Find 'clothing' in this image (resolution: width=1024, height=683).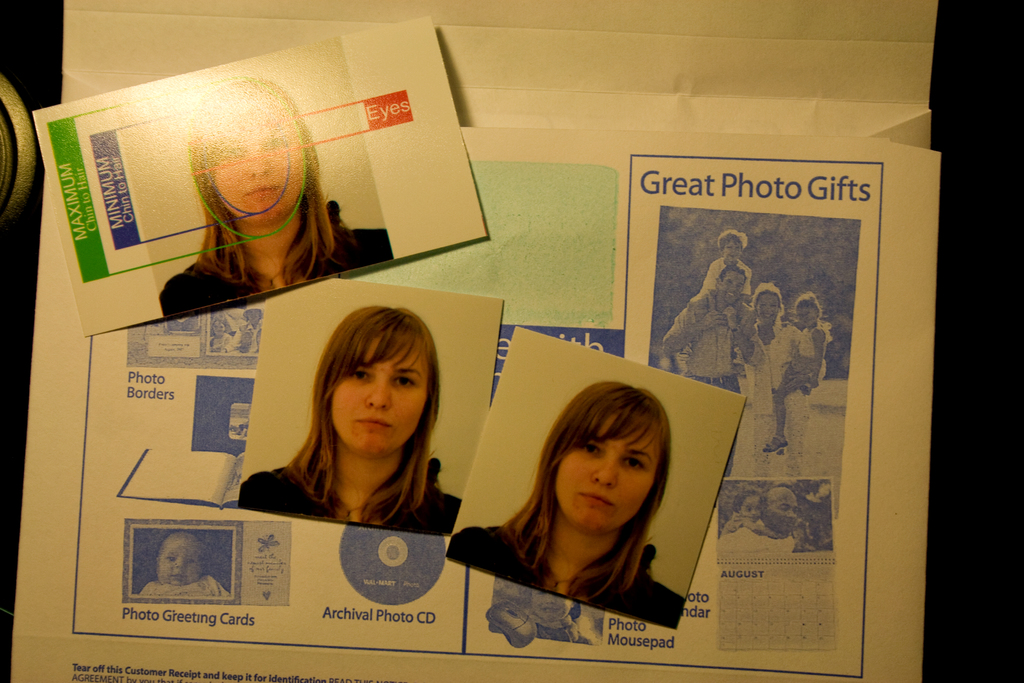
BBox(688, 258, 756, 355).
